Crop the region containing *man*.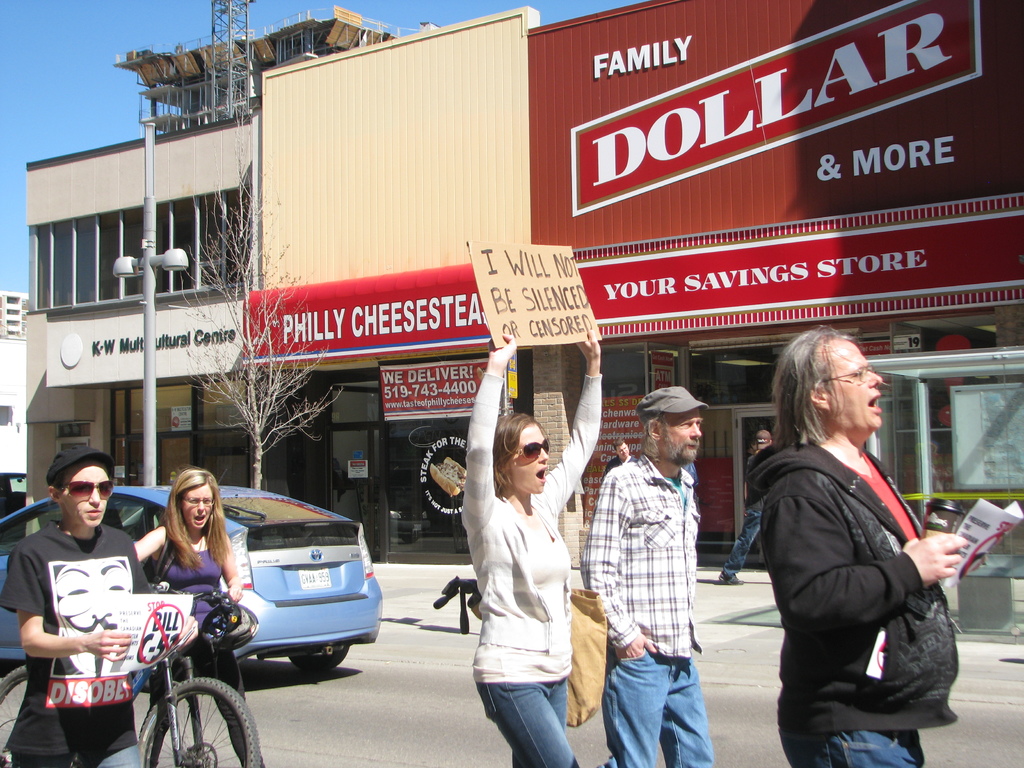
Crop region: box=[718, 430, 772, 582].
